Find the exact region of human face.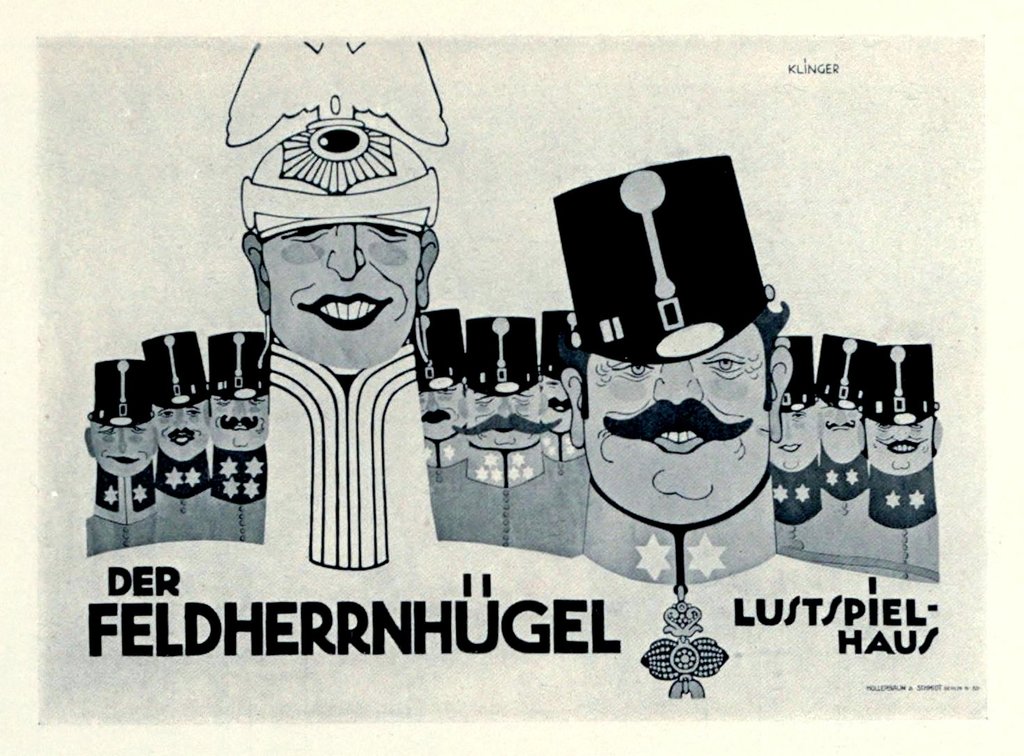
Exact region: (left=90, top=418, right=157, bottom=476).
